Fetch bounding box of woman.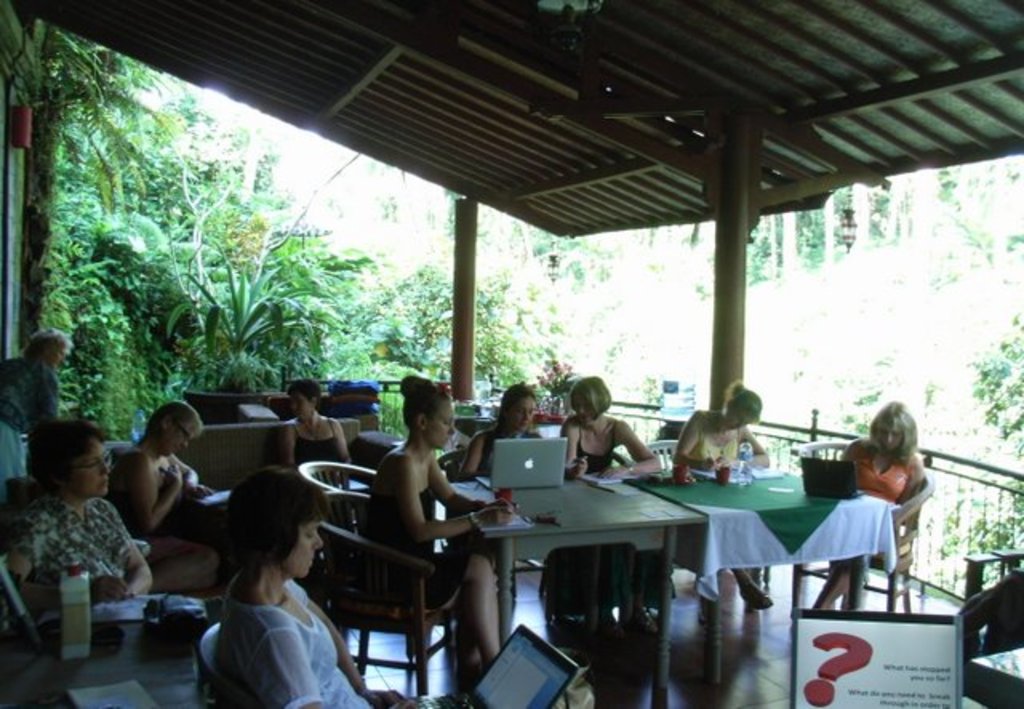
Bbox: [left=0, top=322, right=72, bottom=490].
